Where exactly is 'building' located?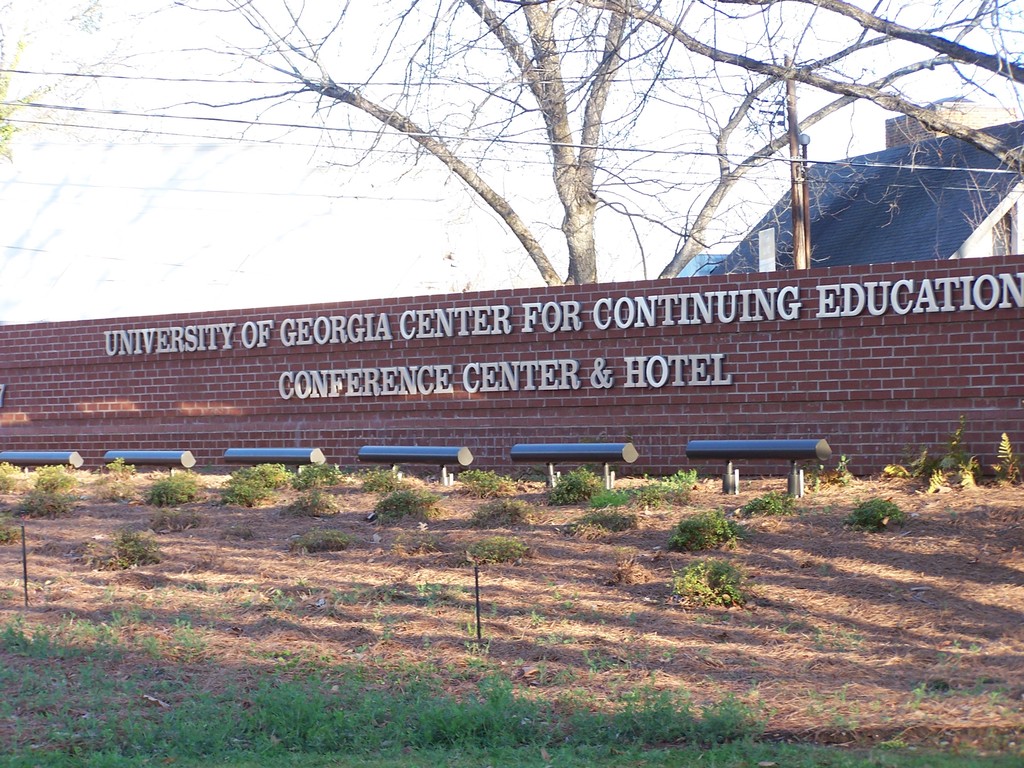
Its bounding box is rect(674, 90, 1023, 280).
